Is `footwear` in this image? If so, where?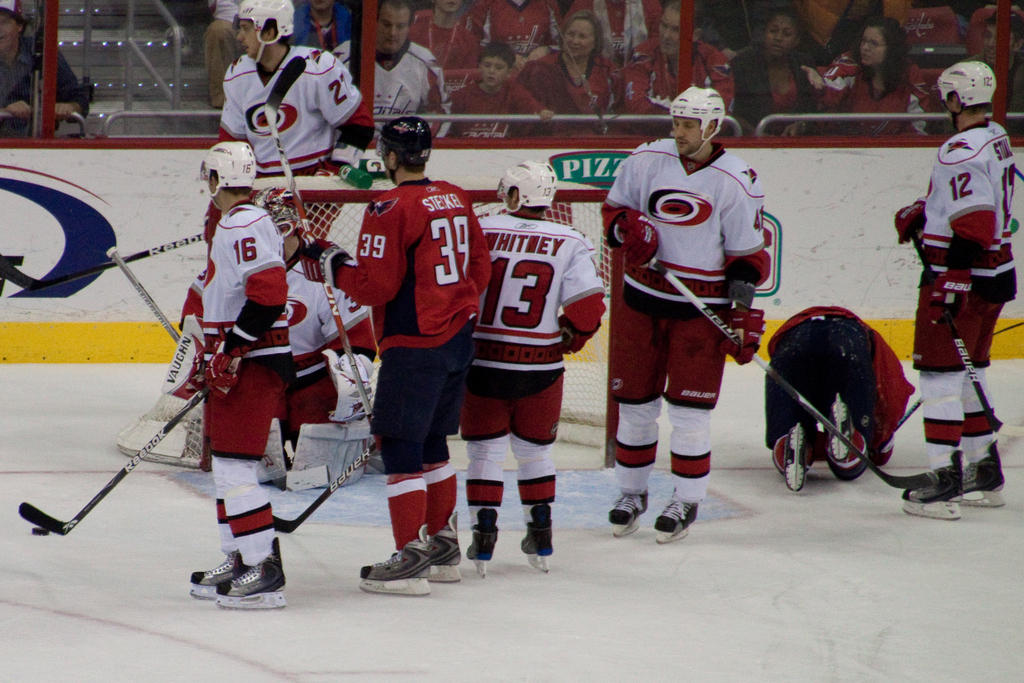
Yes, at bbox=[963, 438, 1009, 509].
